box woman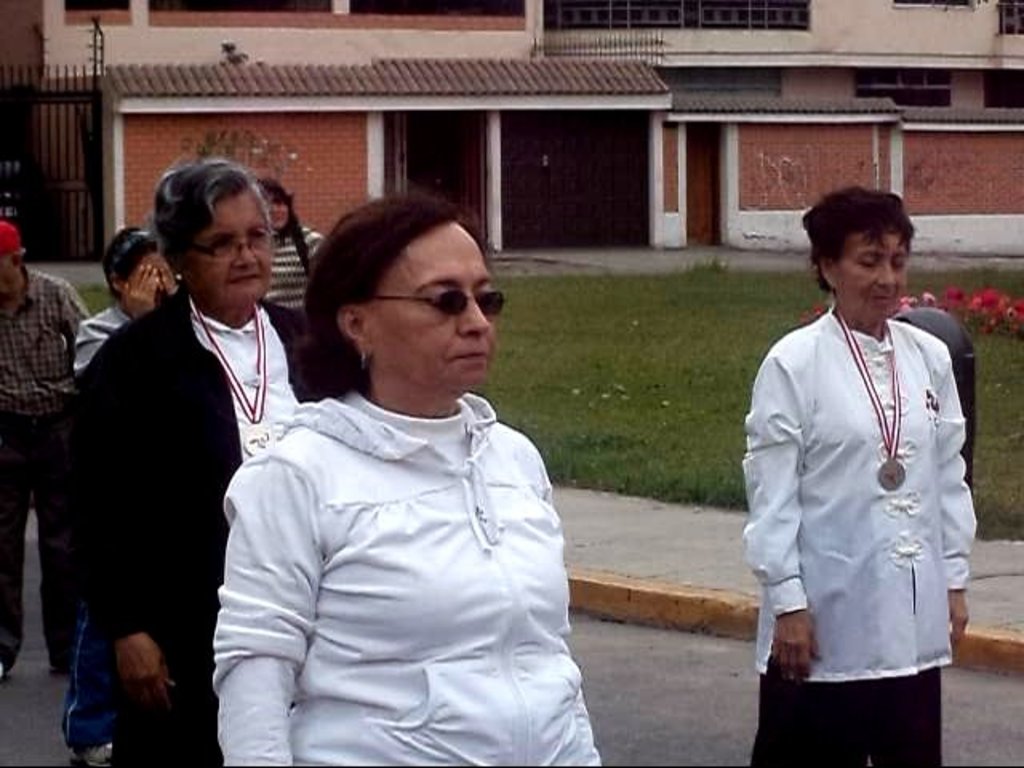
251/174/328/312
